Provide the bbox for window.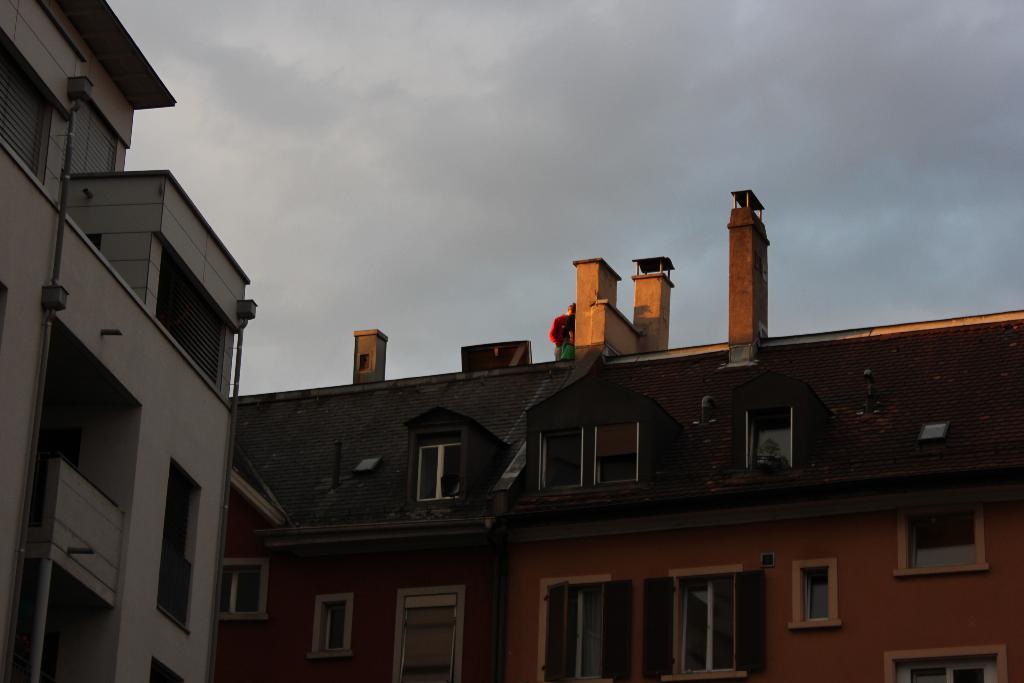
(x1=793, y1=568, x2=835, y2=628).
